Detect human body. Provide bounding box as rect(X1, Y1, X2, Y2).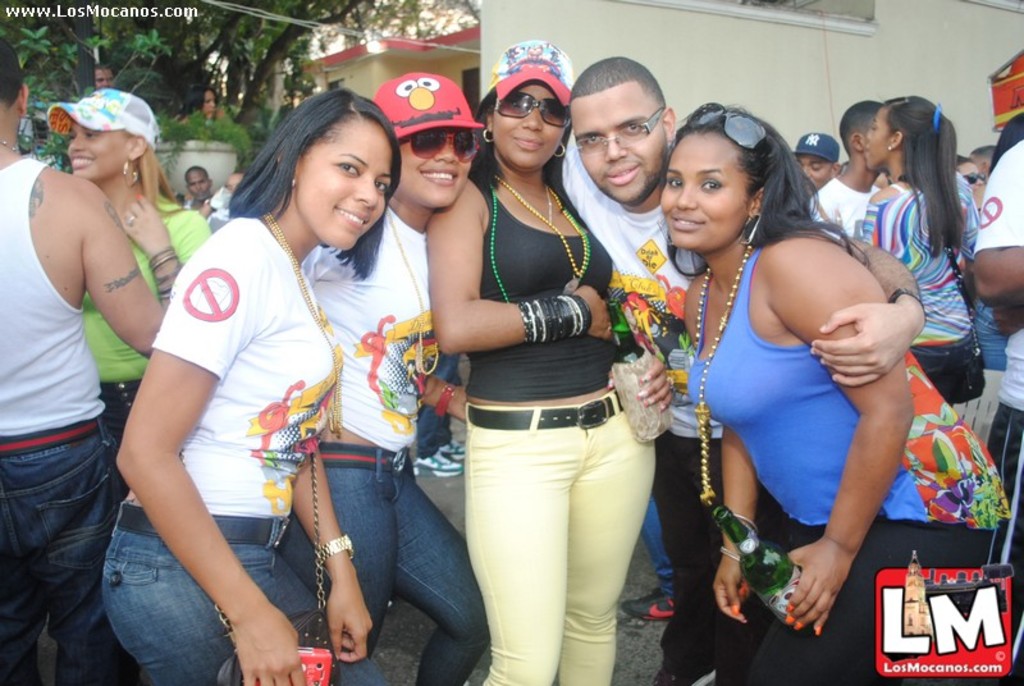
rect(675, 87, 945, 641).
